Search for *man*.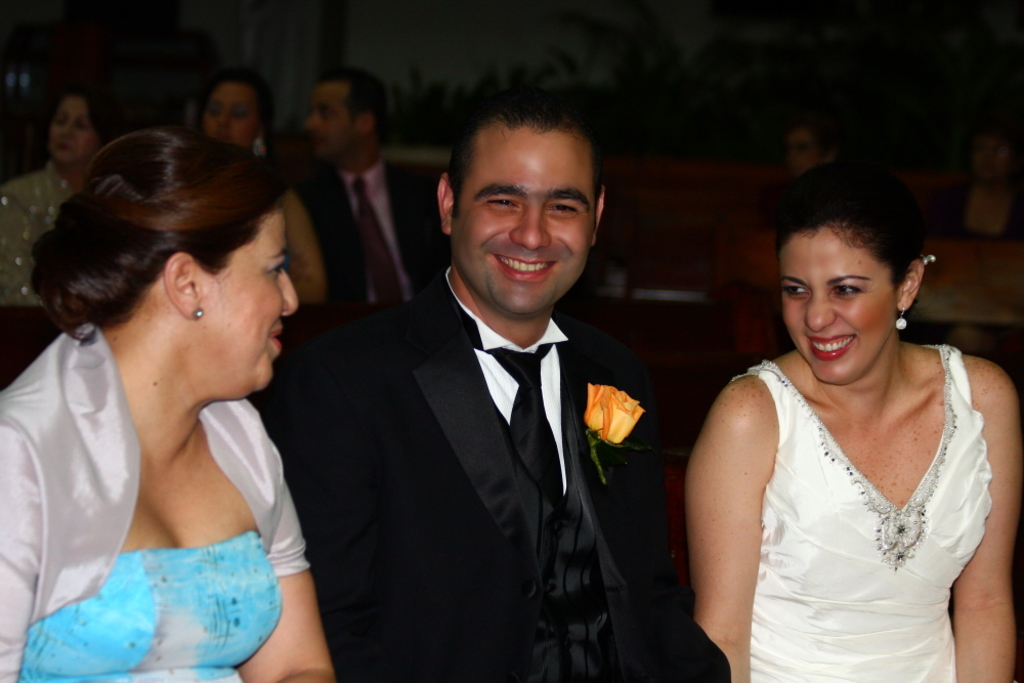
Found at bbox(292, 72, 442, 316).
